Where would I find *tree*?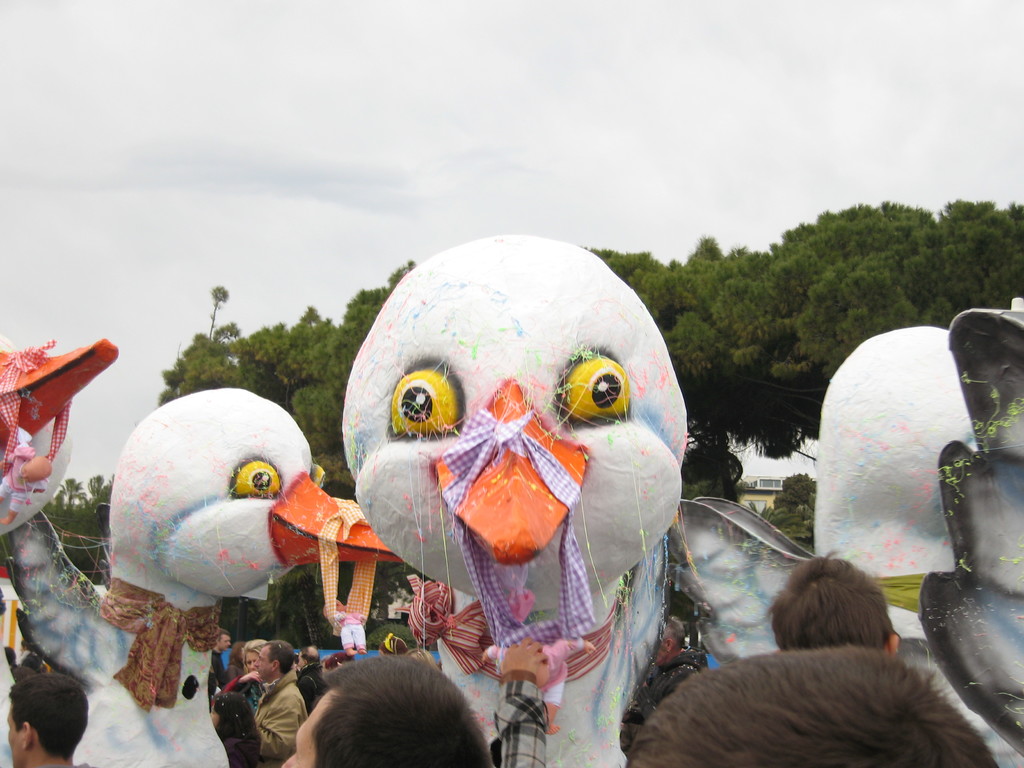
At left=746, top=477, right=815, bottom=544.
